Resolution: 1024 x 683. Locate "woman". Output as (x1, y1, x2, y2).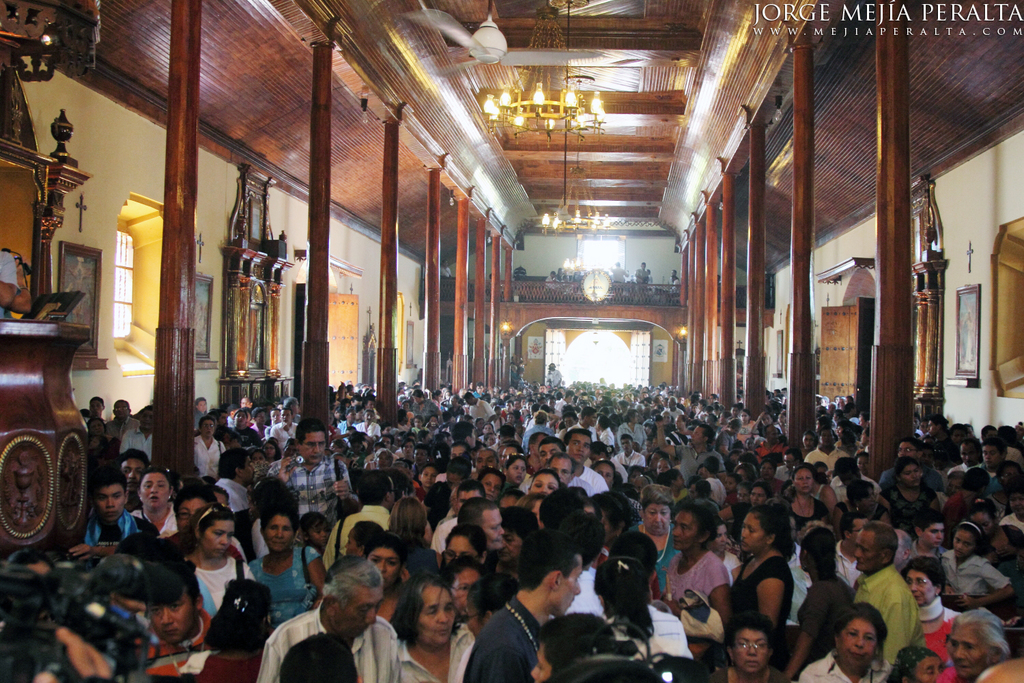
(410, 388, 439, 423).
